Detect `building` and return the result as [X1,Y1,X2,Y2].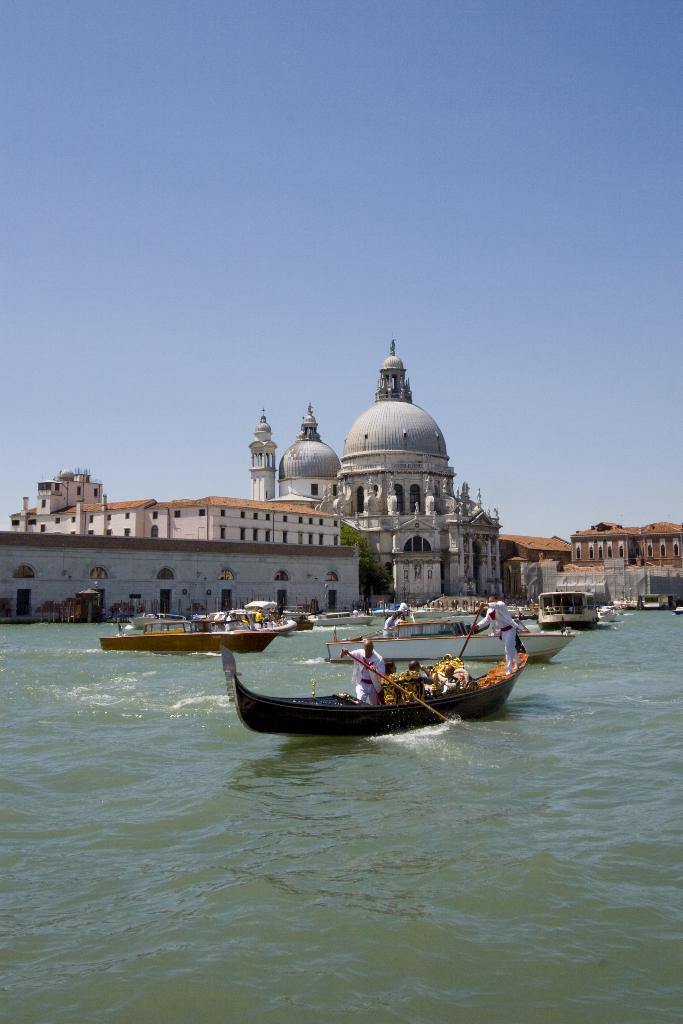
[0,335,502,600].
